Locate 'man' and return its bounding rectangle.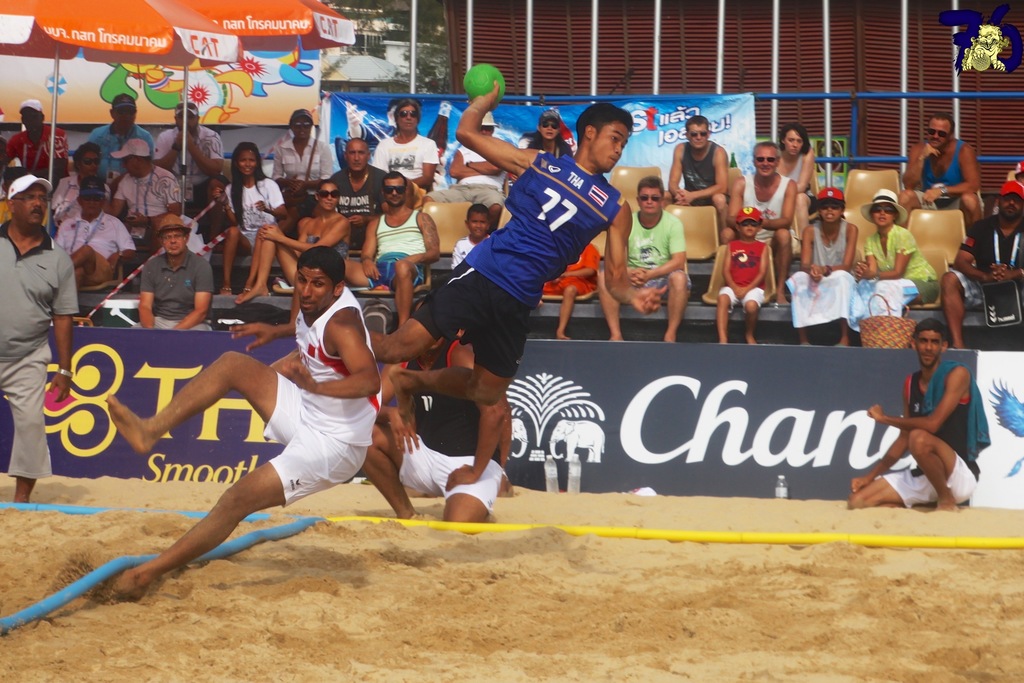
118,217,219,340.
